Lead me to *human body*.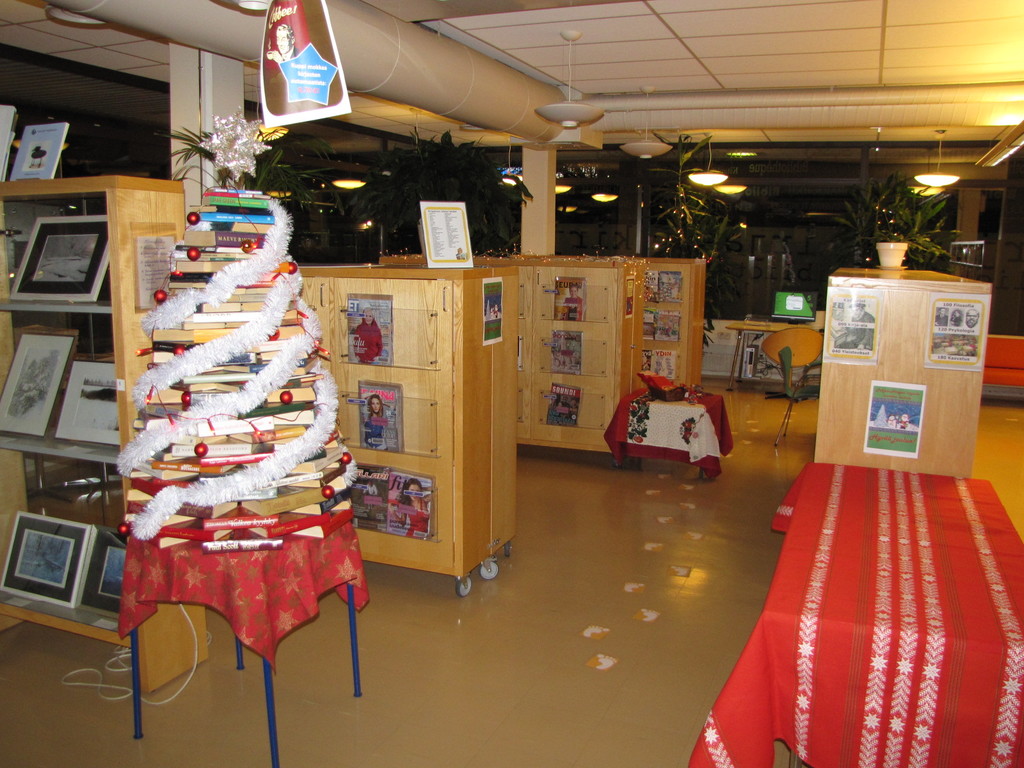
Lead to region(352, 305, 388, 370).
